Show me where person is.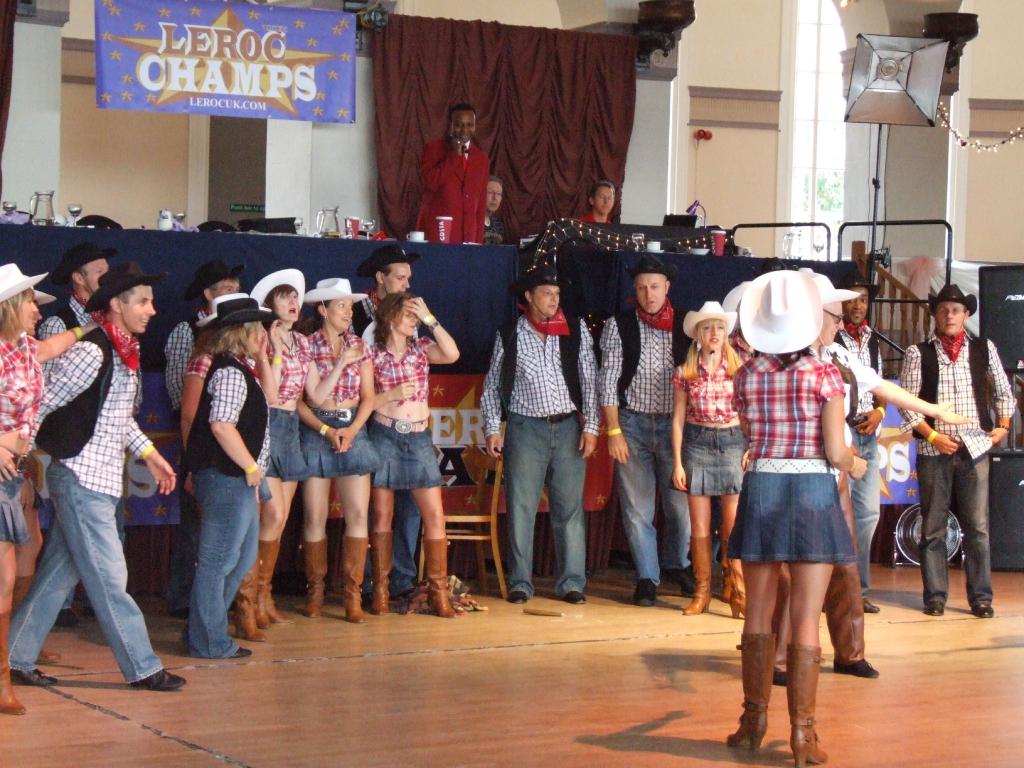
person is at bbox(161, 257, 250, 617).
